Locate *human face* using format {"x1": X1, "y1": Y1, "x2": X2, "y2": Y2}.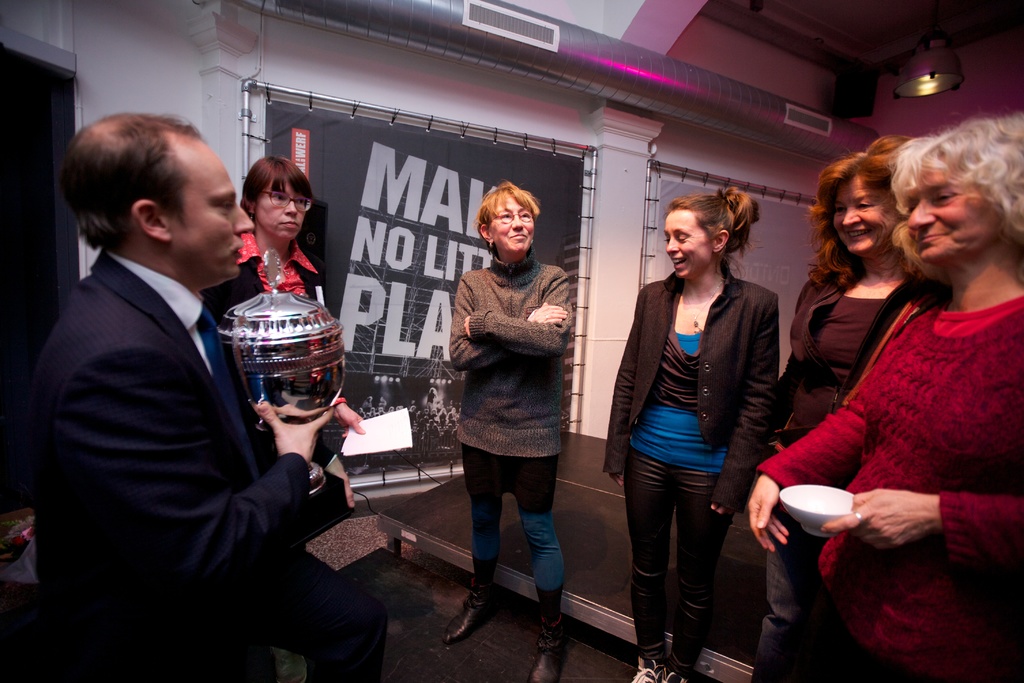
{"x1": 252, "y1": 183, "x2": 307, "y2": 242}.
